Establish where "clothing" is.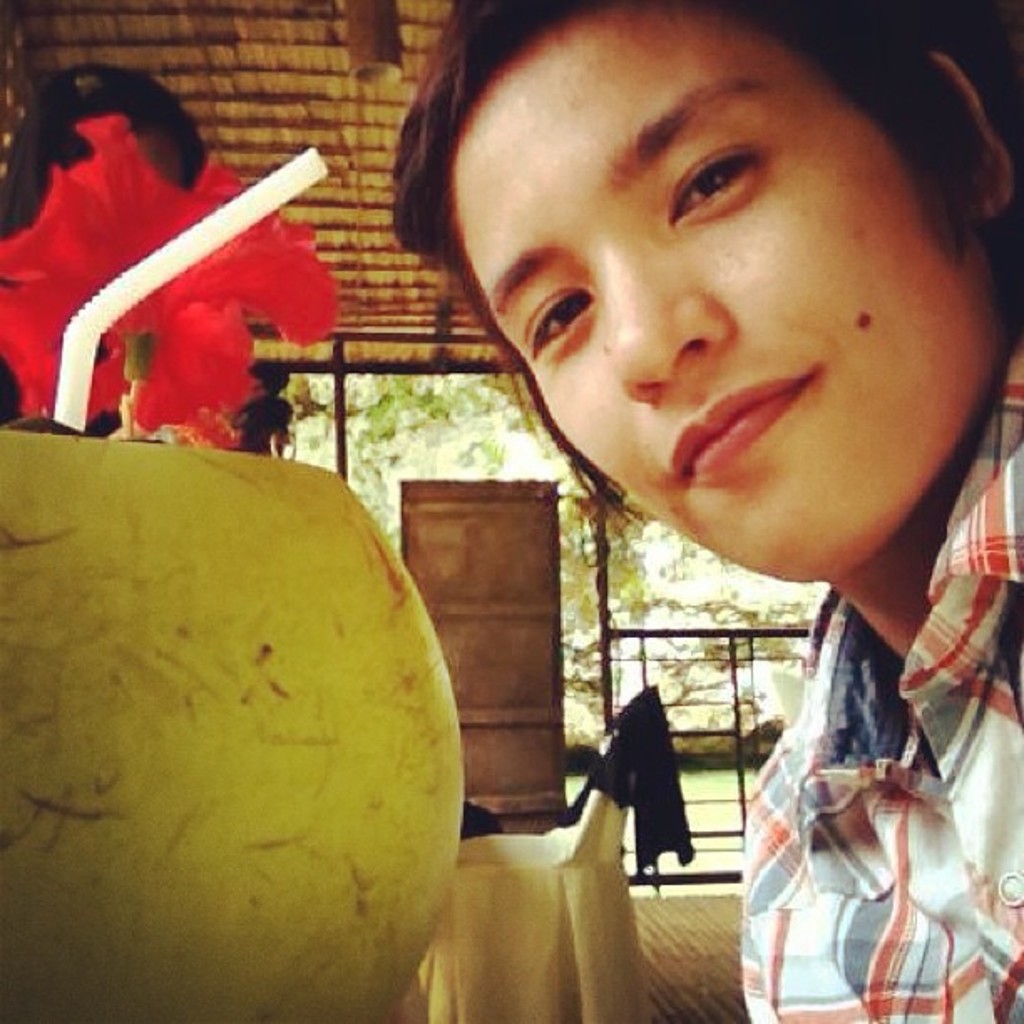
Established at [698, 452, 1007, 996].
